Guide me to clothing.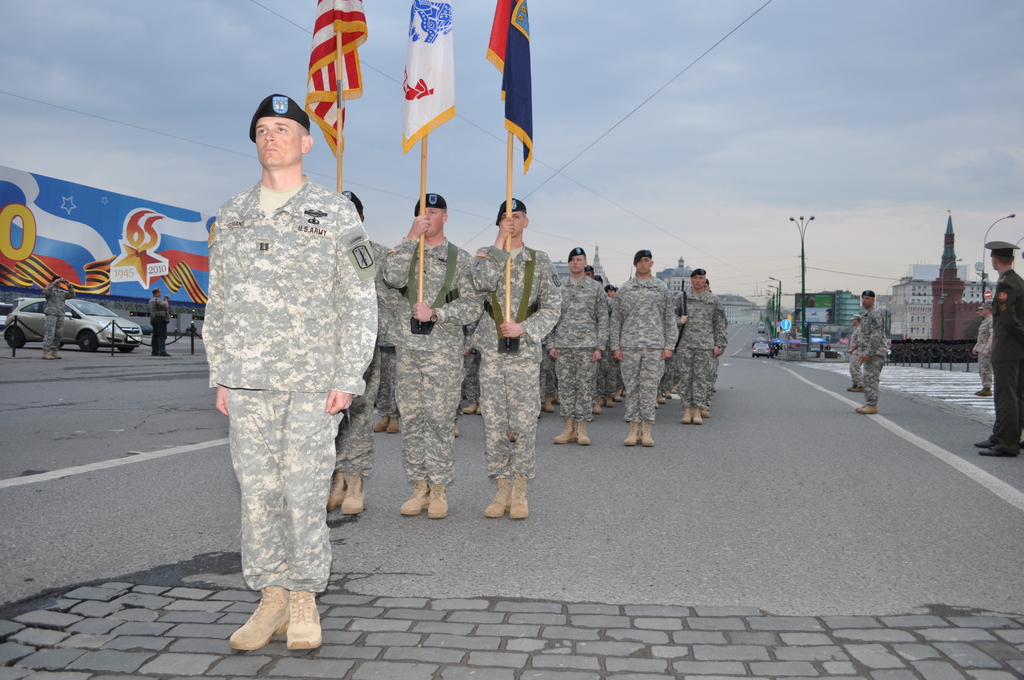
Guidance: {"x1": 321, "y1": 232, "x2": 423, "y2": 491}.
